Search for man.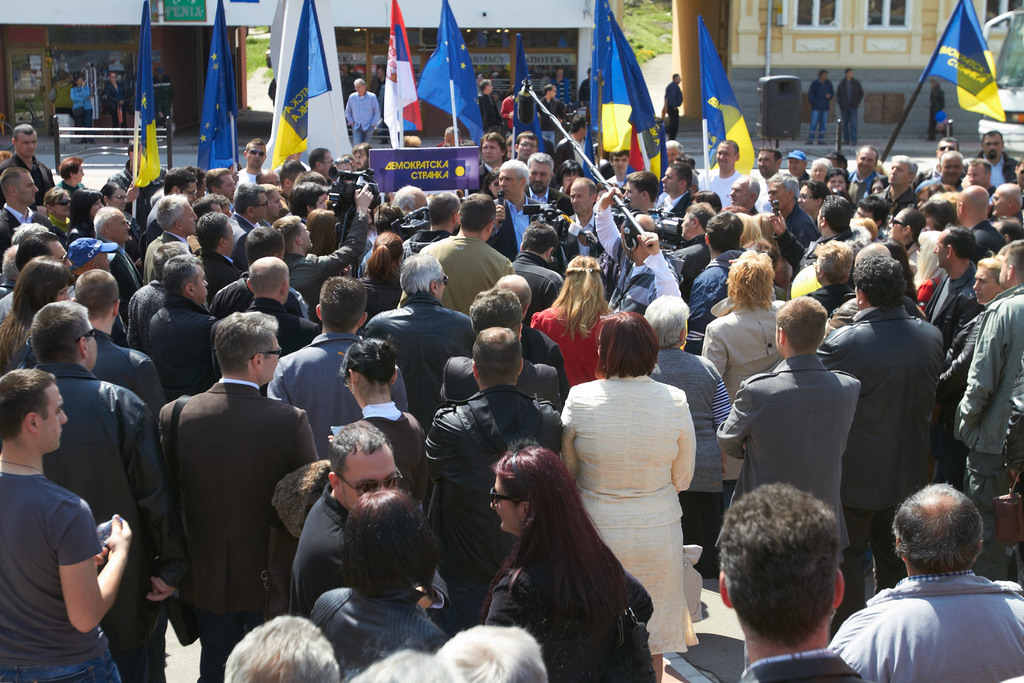
Found at 136:310:317:669.
